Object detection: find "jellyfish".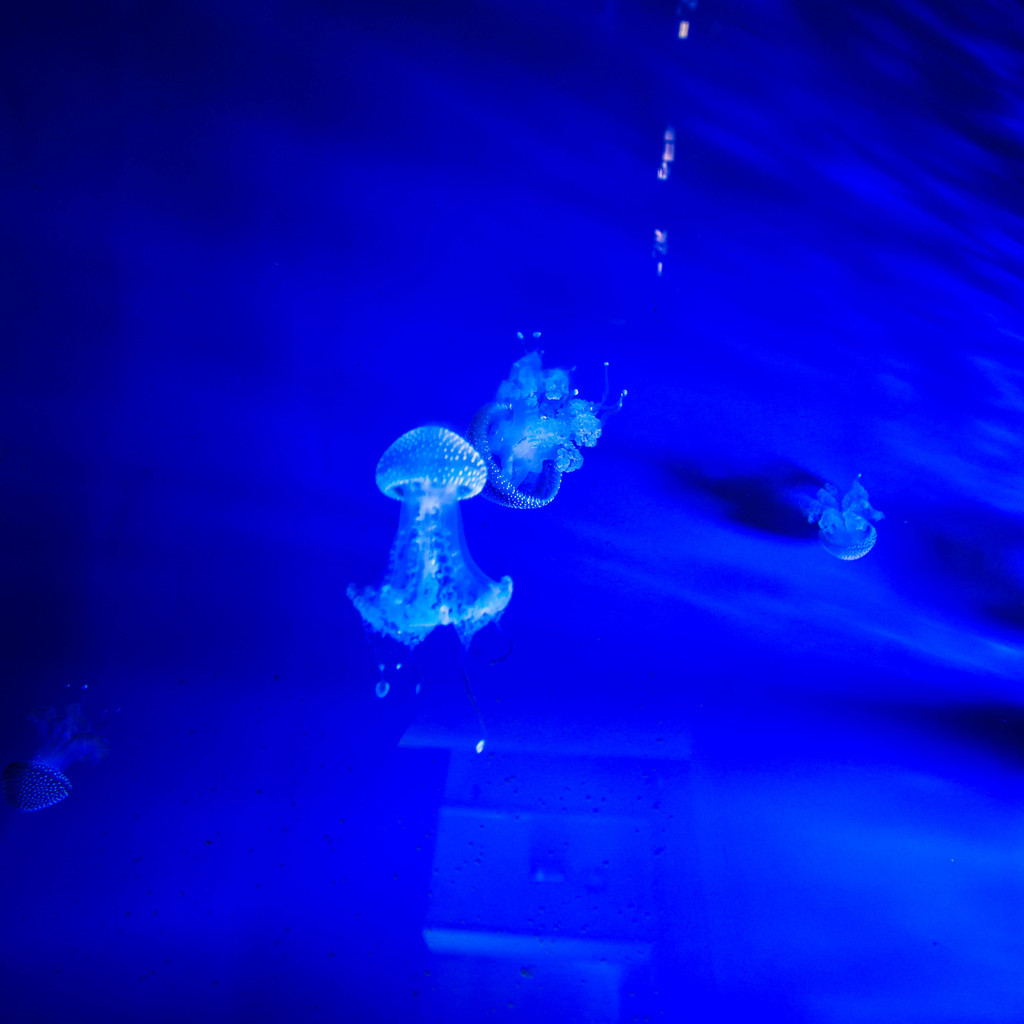
box=[803, 475, 888, 560].
